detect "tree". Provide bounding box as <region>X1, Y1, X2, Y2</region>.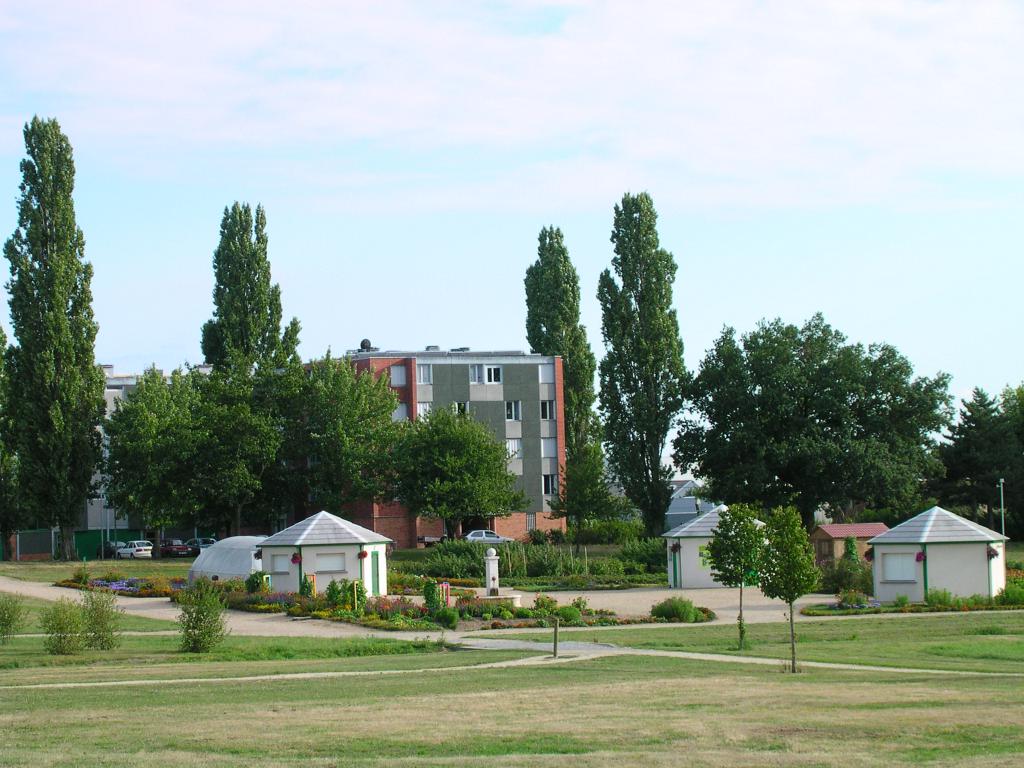
<region>595, 186, 700, 523</region>.
